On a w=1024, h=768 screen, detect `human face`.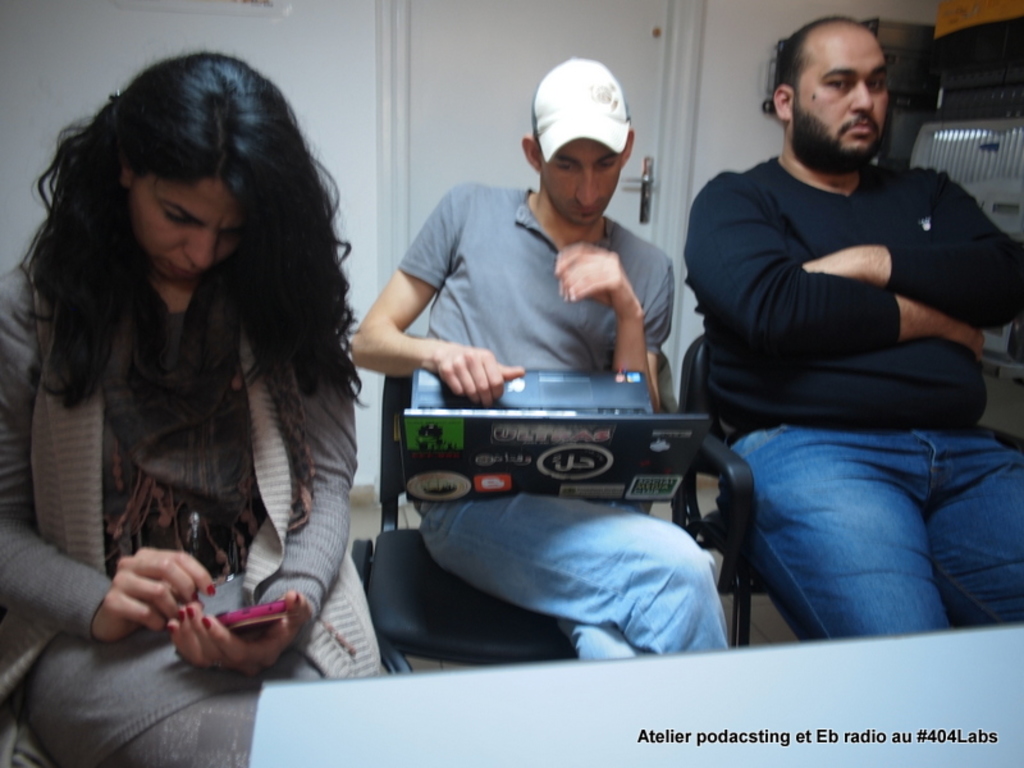
x1=790 y1=46 x2=890 y2=157.
